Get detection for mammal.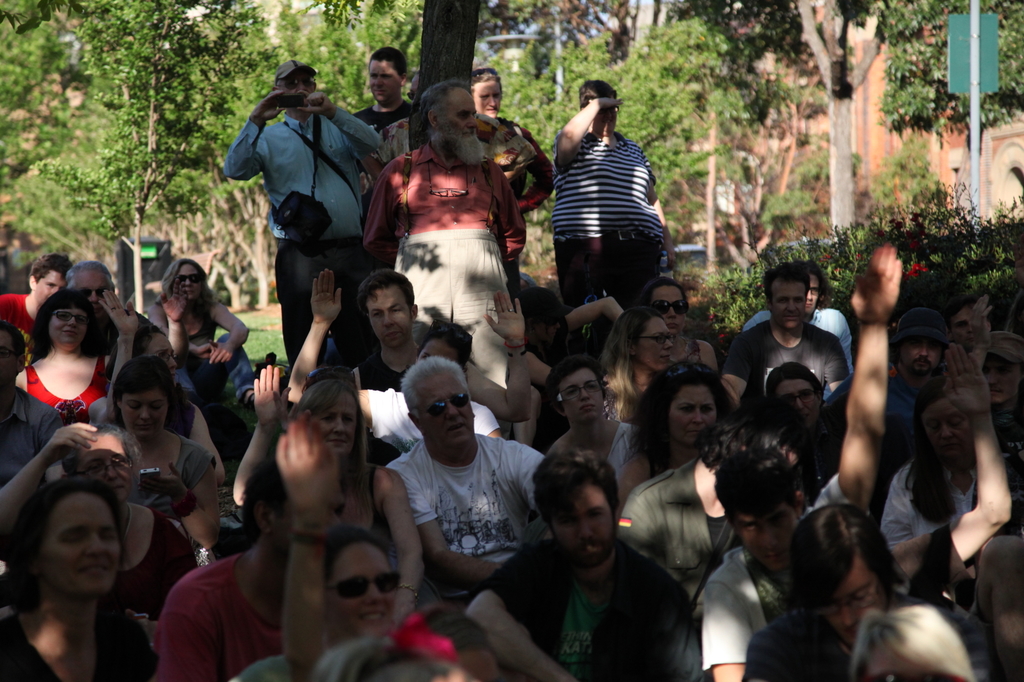
Detection: (left=3, top=478, right=158, bottom=671).
